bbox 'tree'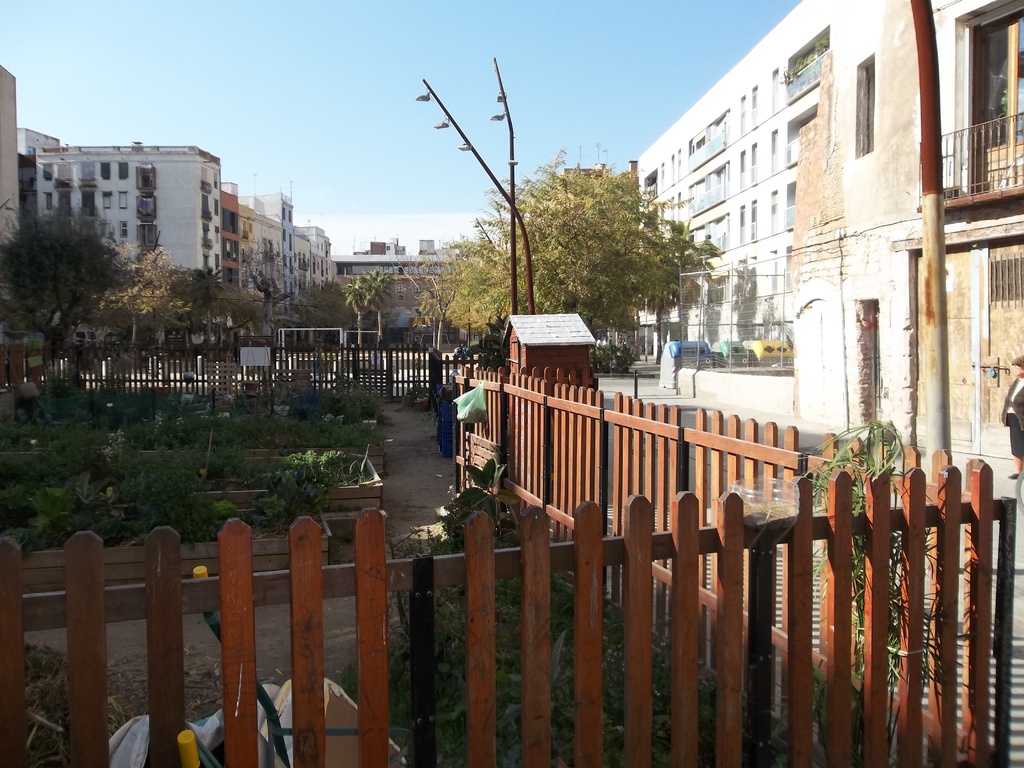
(x1=340, y1=269, x2=394, y2=348)
